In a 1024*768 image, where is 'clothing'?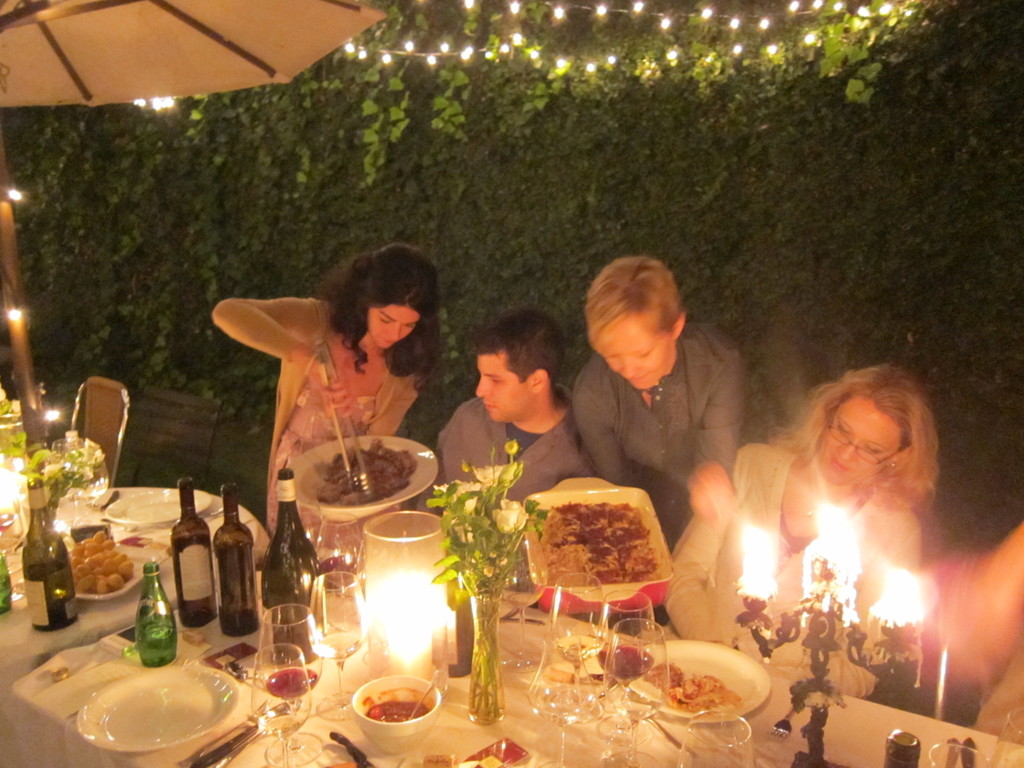
[408, 384, 614, 528].
